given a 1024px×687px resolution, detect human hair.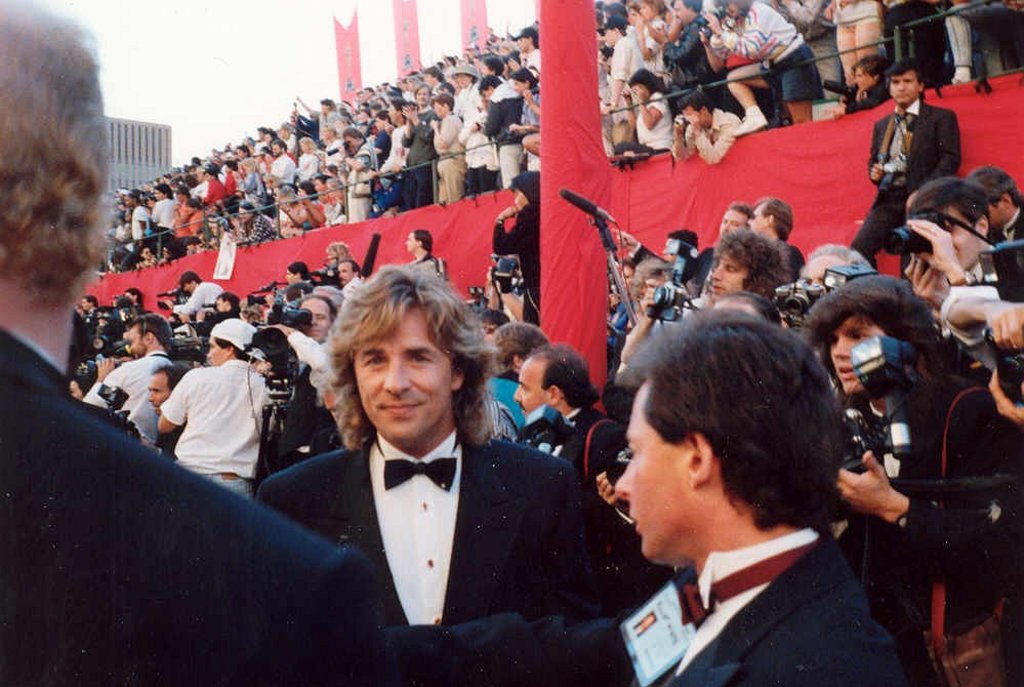
region(0, 0, 110, 322).
